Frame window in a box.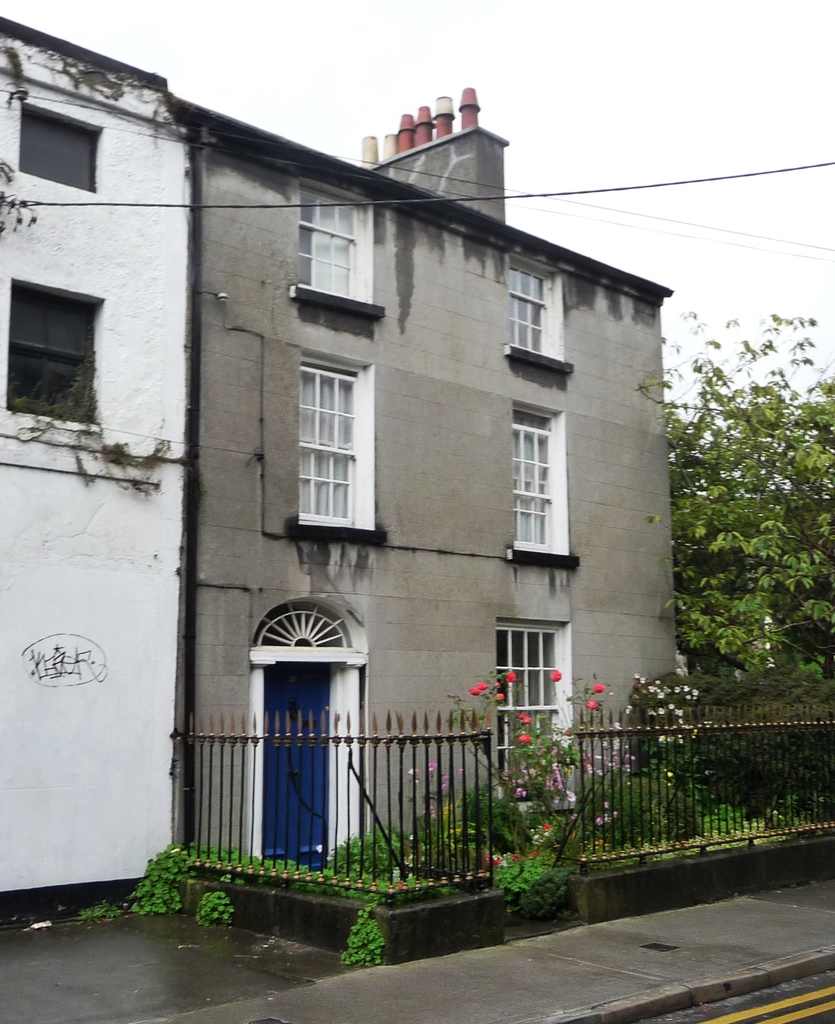
x1=507 y1=252 x2=574 y2=378.
